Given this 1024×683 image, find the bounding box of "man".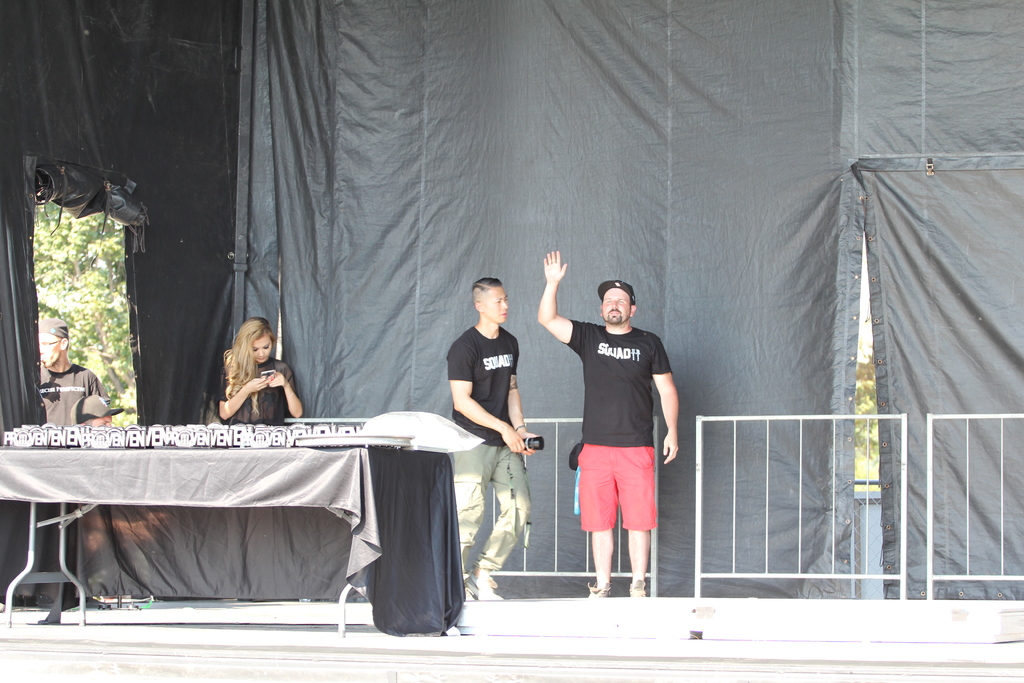
x1=568 y1=277 x2=686 y2=607.
